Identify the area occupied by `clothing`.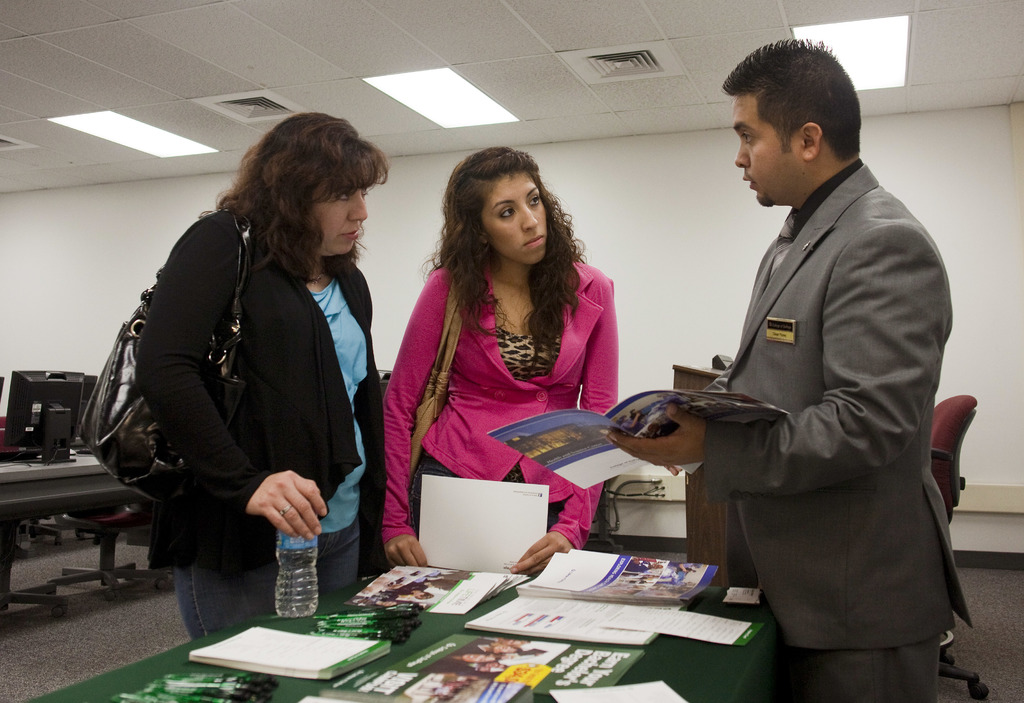
Area: 134 207 387 638.
